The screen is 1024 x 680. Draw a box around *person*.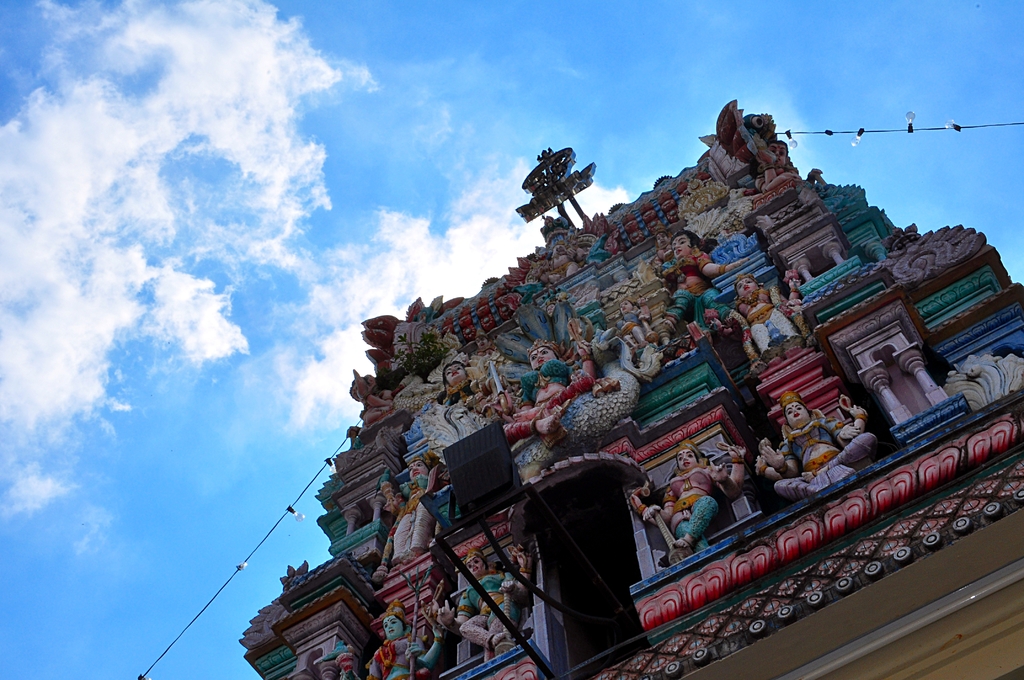
bbox=[388, 449, 435, 575].
